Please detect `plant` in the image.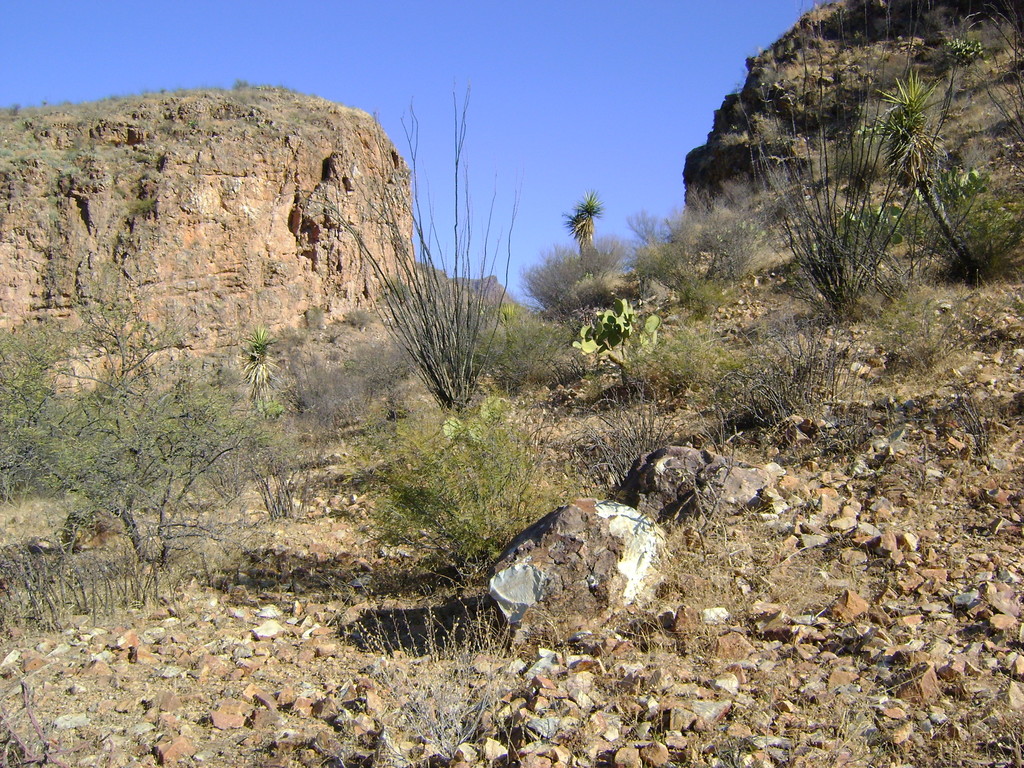
{"left": 0, "top": 269, "right": 267, "bottom": 560}.
